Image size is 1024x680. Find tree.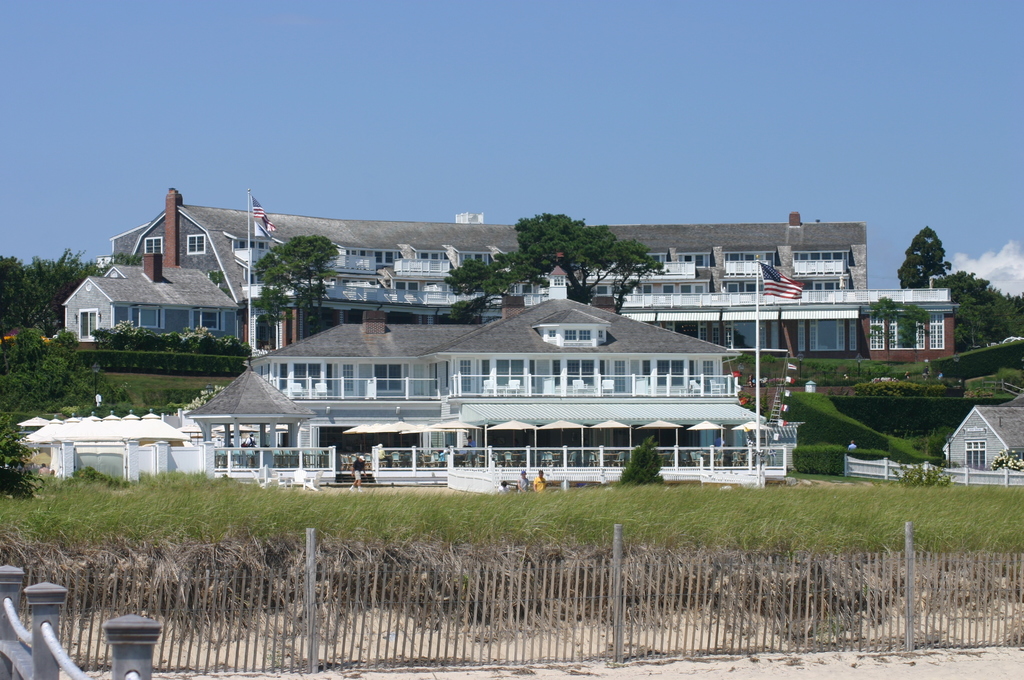
locate(861, 295, 936, 366).
